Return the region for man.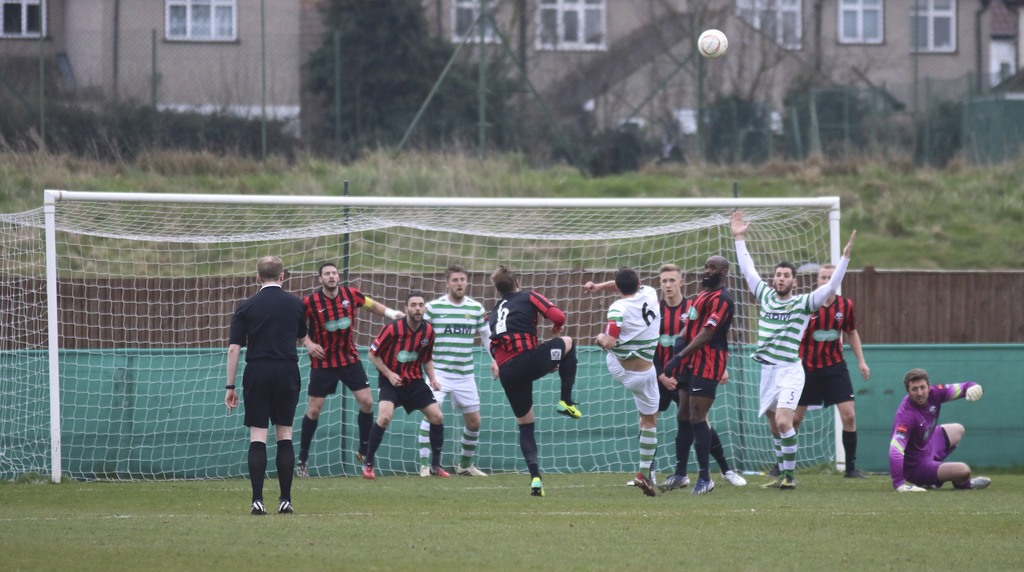
483 262 584 497.
